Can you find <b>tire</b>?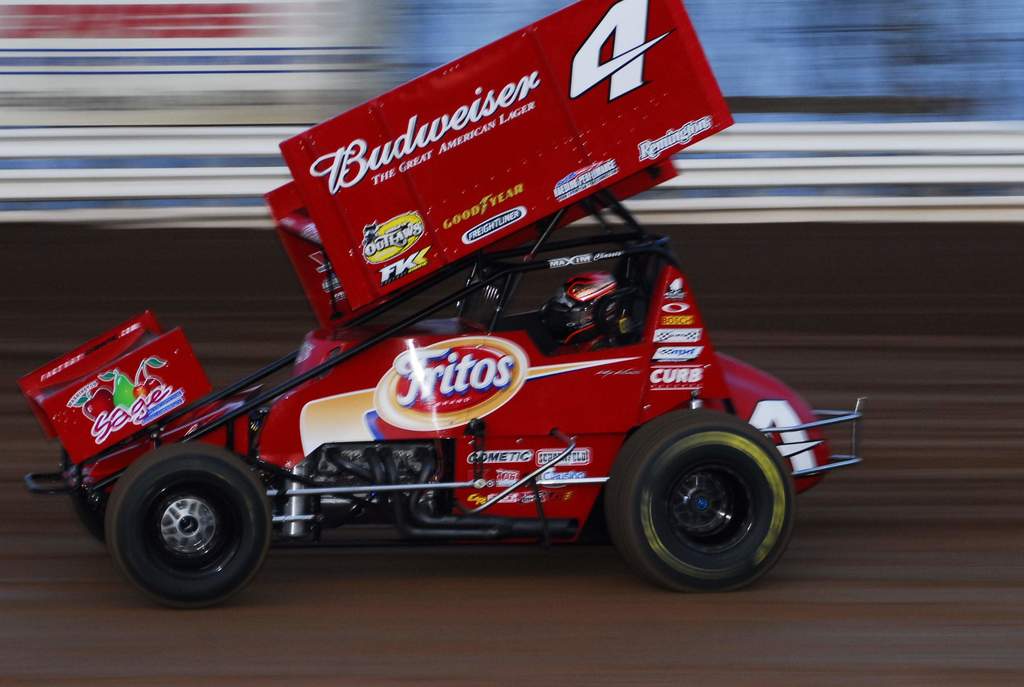
Yes, bounding box: (left=601, top=404, right=799, bottom=585).
